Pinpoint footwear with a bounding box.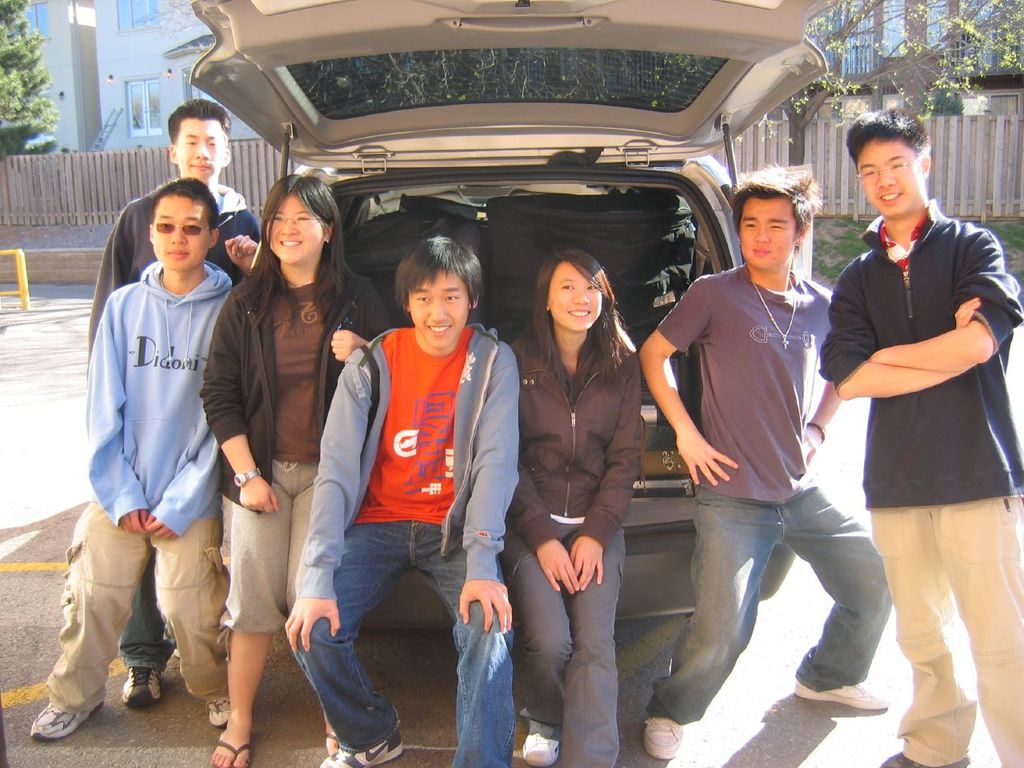
320/726/404/767.
